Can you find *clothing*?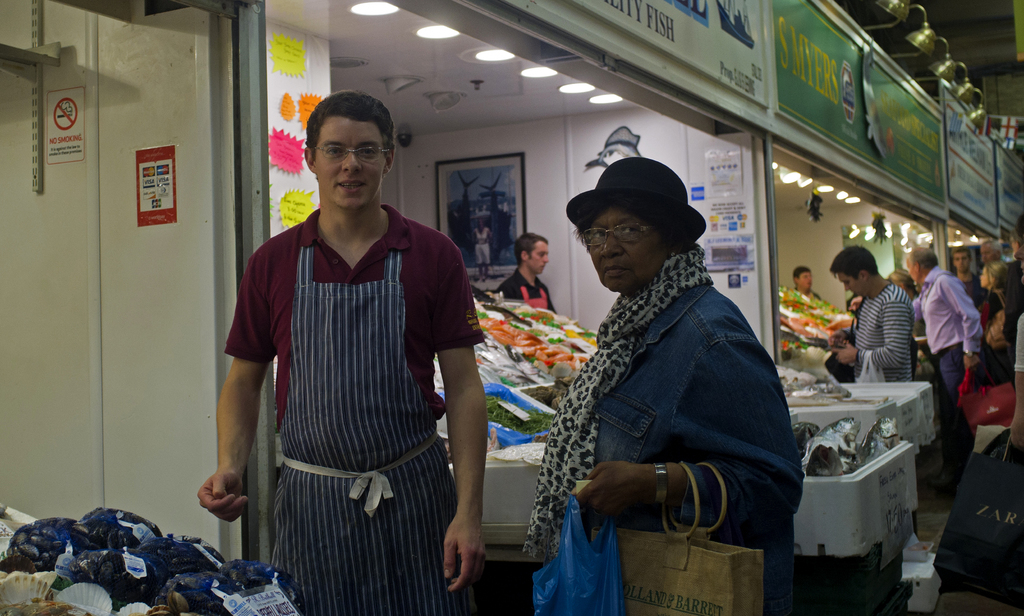
Yes, bounding box: 975,286,1016,387.
